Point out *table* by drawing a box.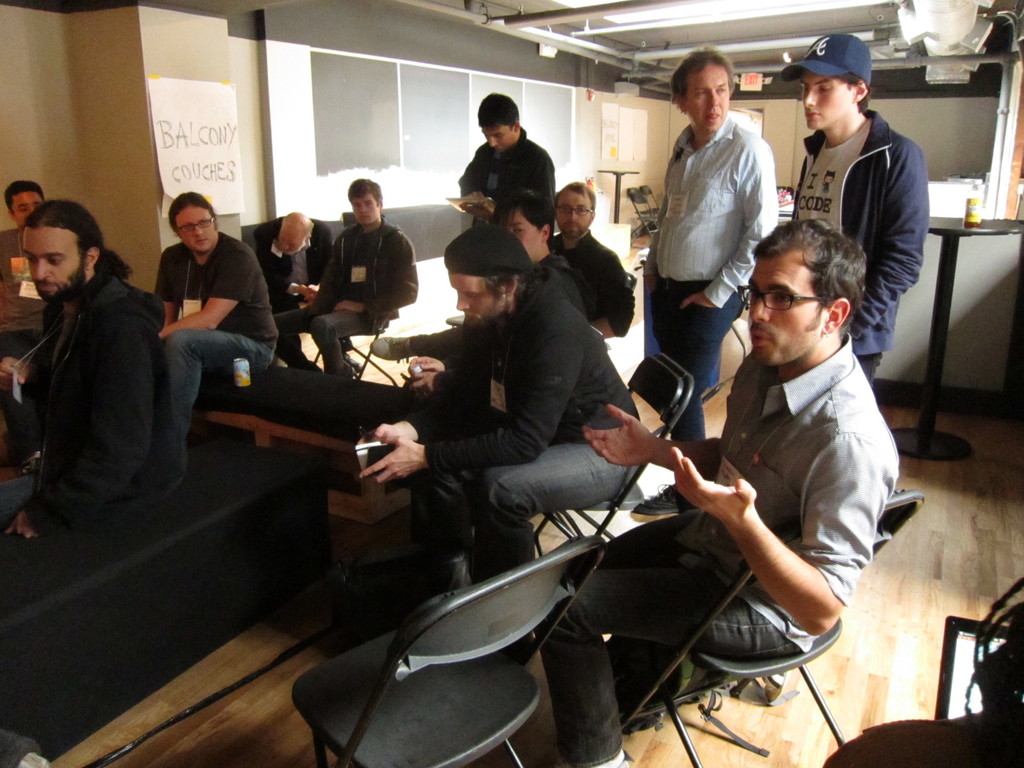
<box>593,165,637,225</box>.
